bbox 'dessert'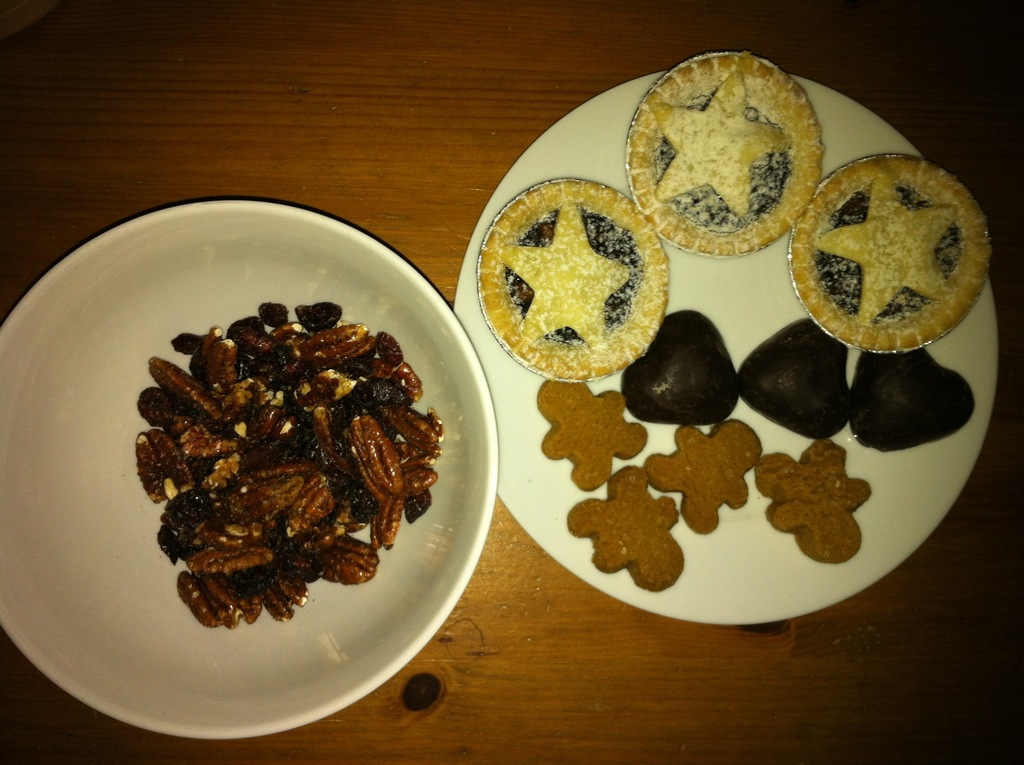
850:341:977:451
